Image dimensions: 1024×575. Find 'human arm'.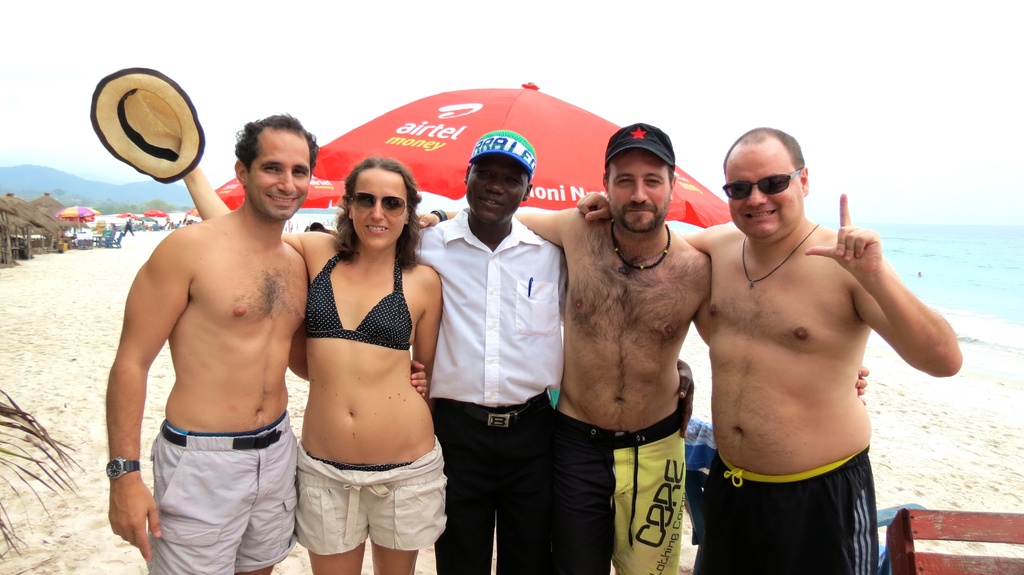
pyautogui.locateOnScreen(831, 239, 966, 390).
